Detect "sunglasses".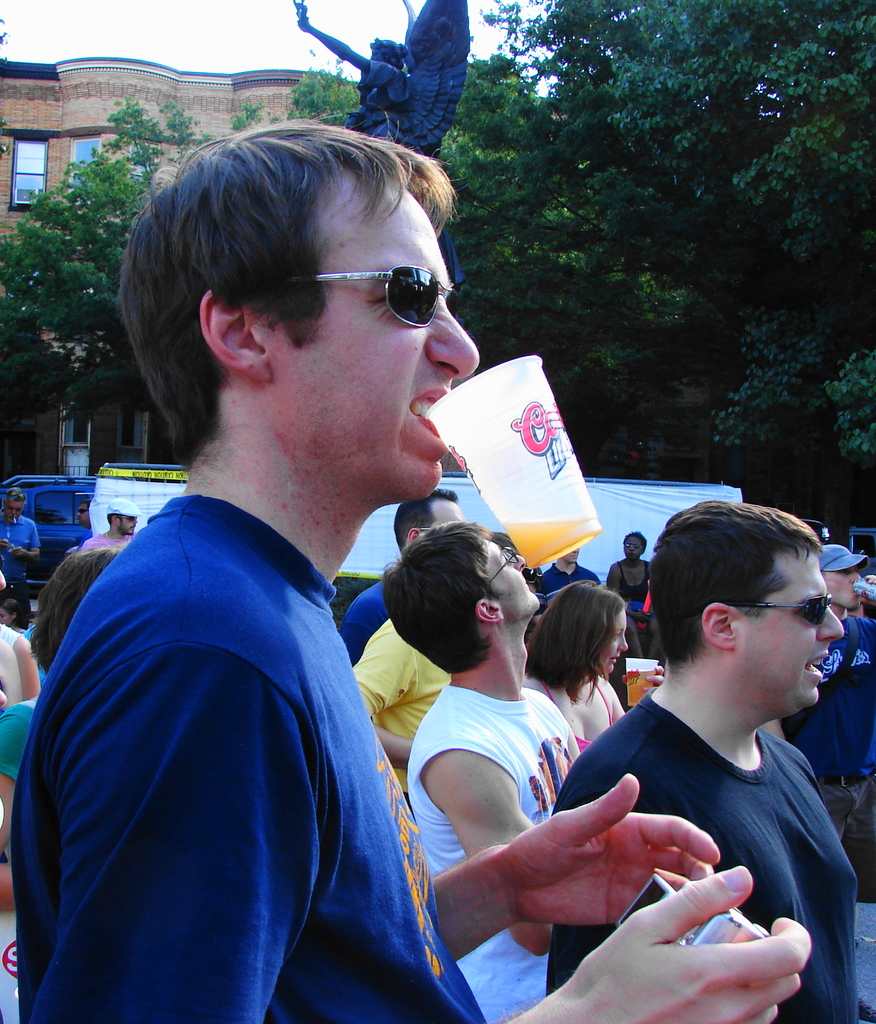
Detected at {"left": 522, "top": 565, "right": 537, "bottom": 584}.
